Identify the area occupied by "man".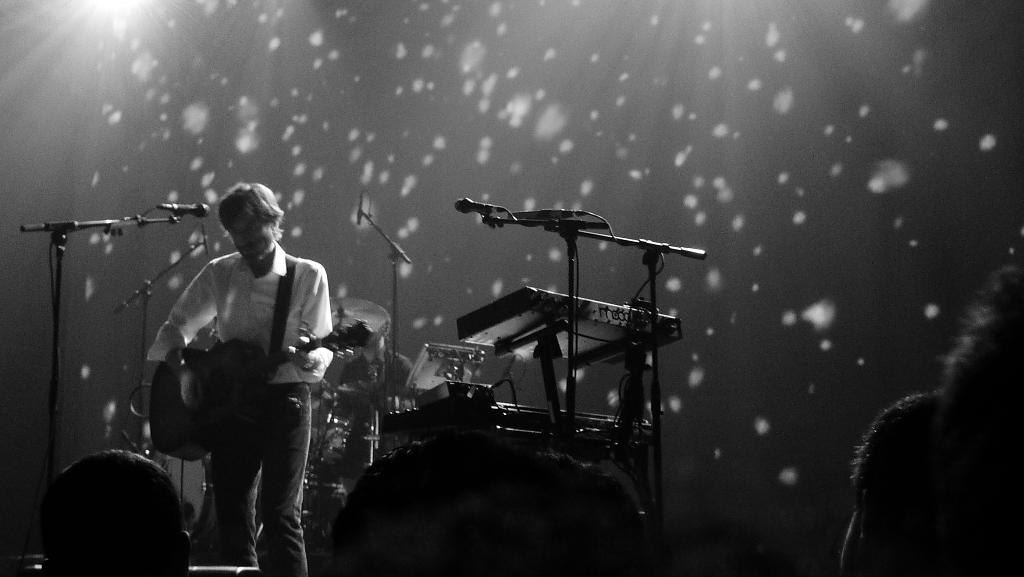
Area: box(339, 324, 413, 421).
